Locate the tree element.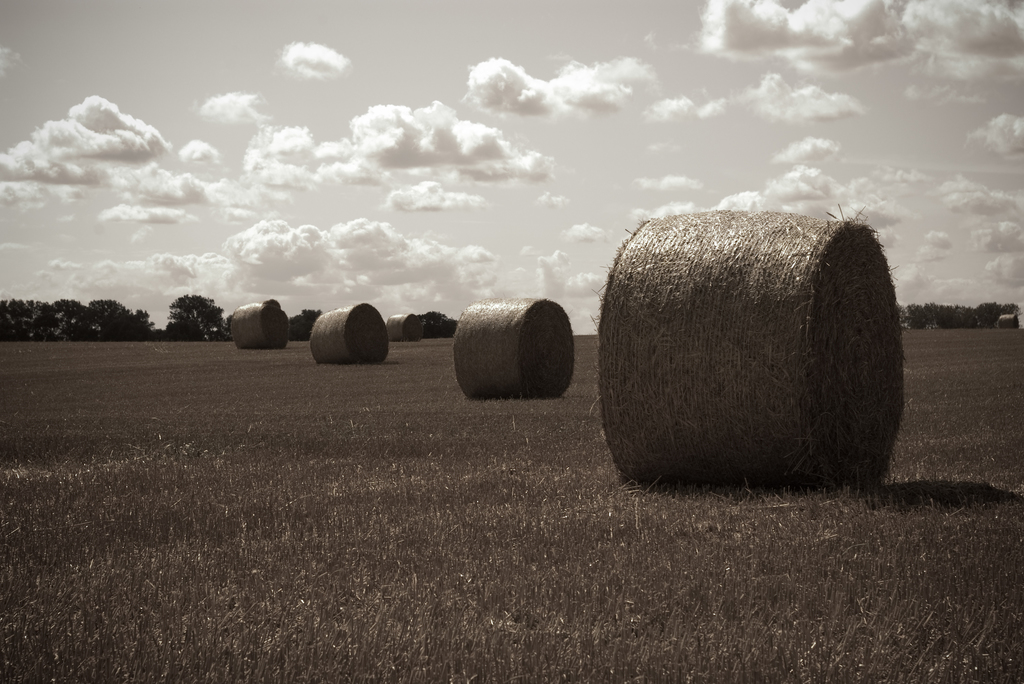
Element bbox: bbox=(151, 283, 209, 343).
